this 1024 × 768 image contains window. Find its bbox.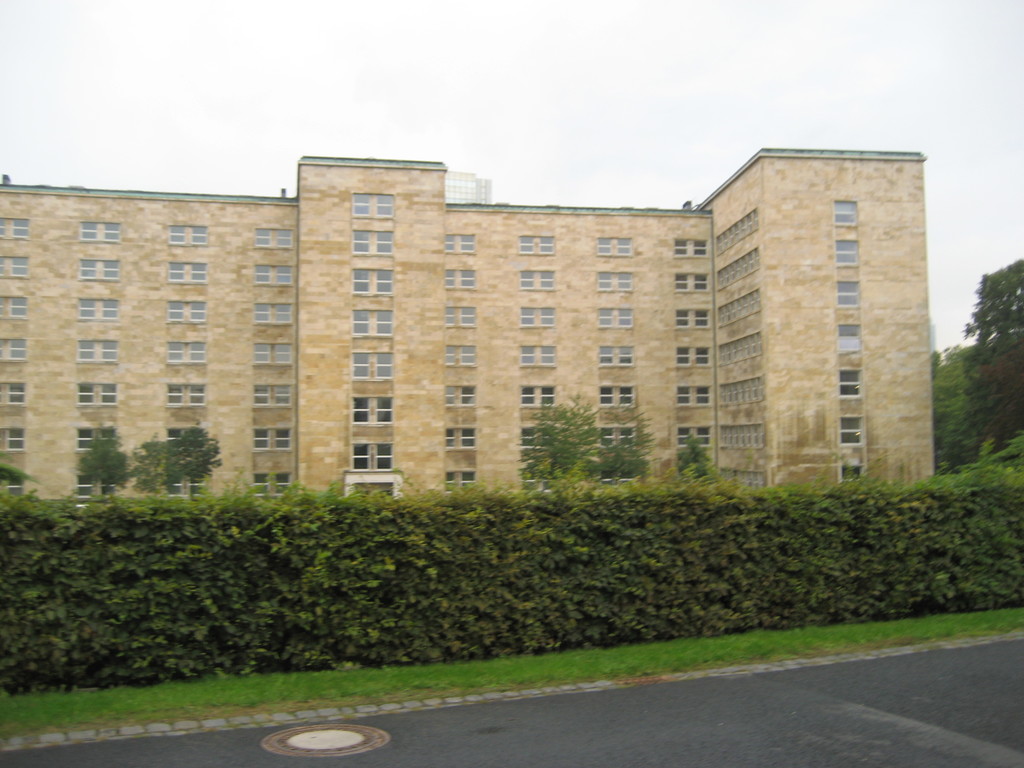
<bbox>598, 425, 630, 451</bbox>.
